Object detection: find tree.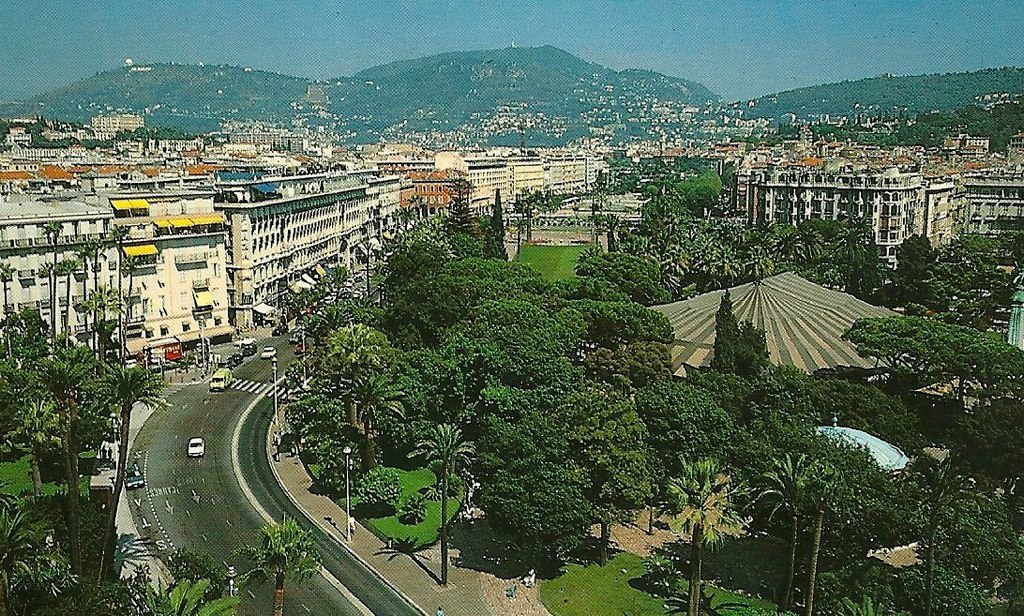
left=479, top=399, right=599, bottom=583.
